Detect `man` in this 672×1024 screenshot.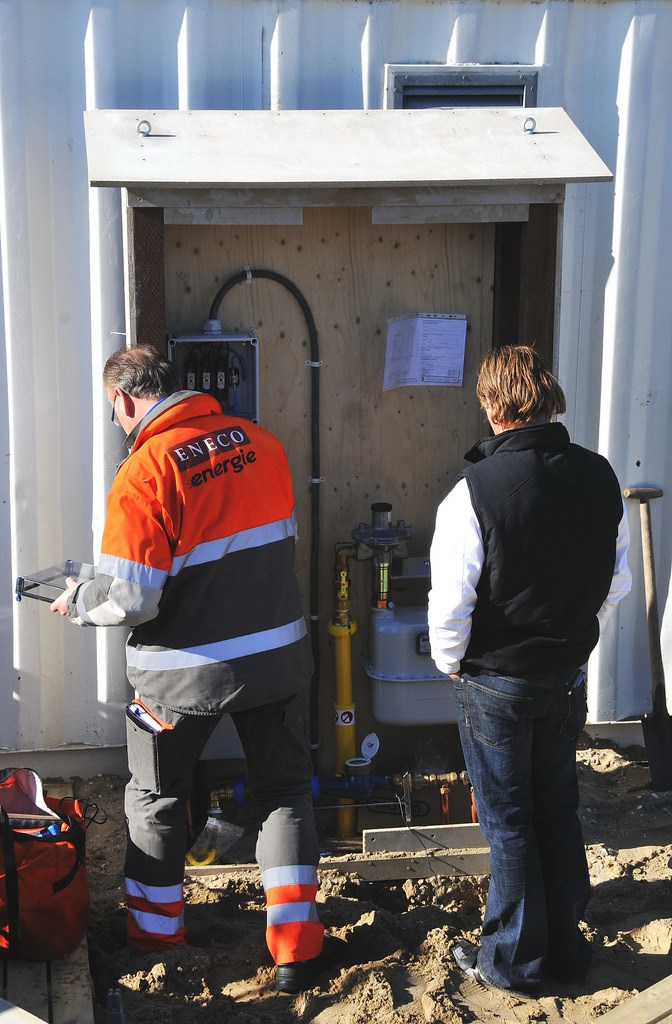
Detection: detection(411, 337, 637, 959).
